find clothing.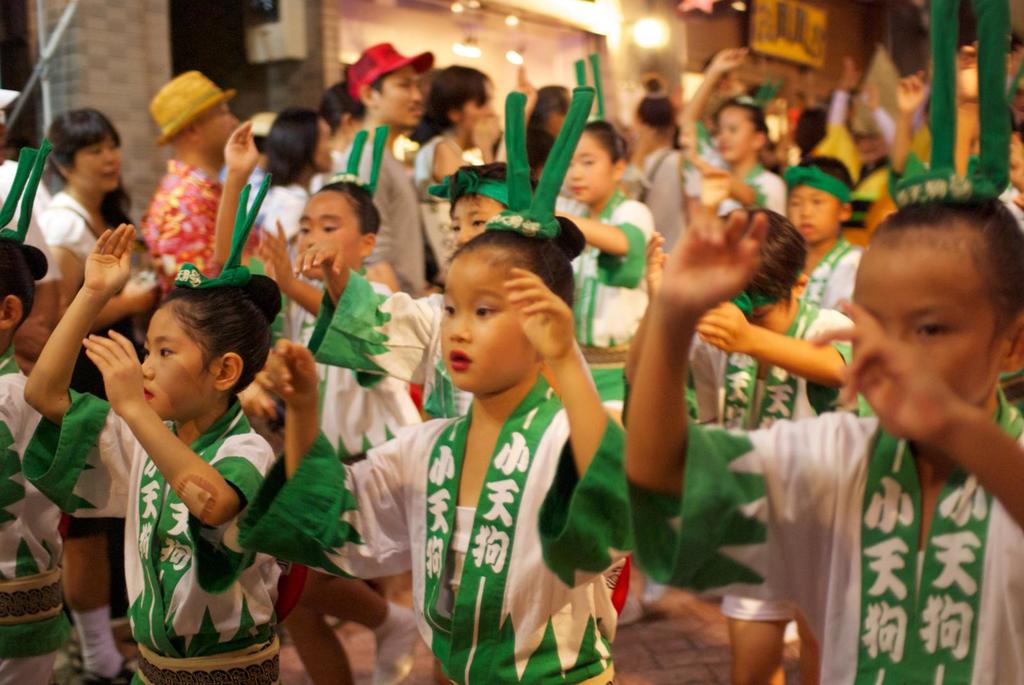
l=19, t=185, r=140, b=524.
